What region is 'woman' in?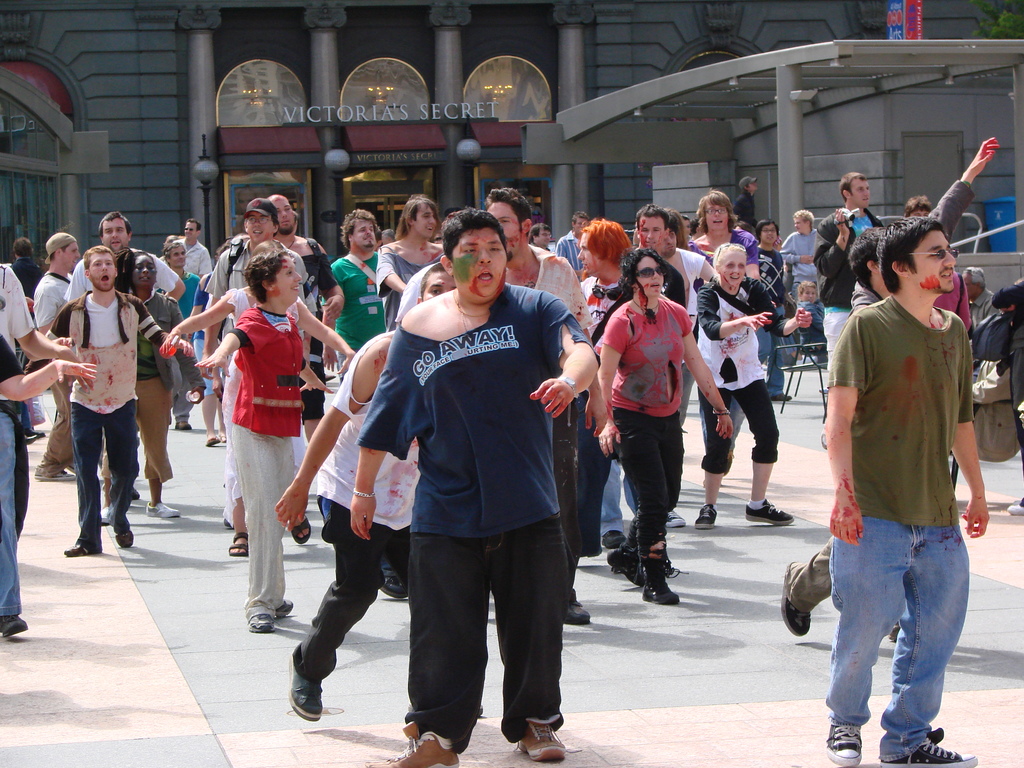
[193, 250, 335, 633].
